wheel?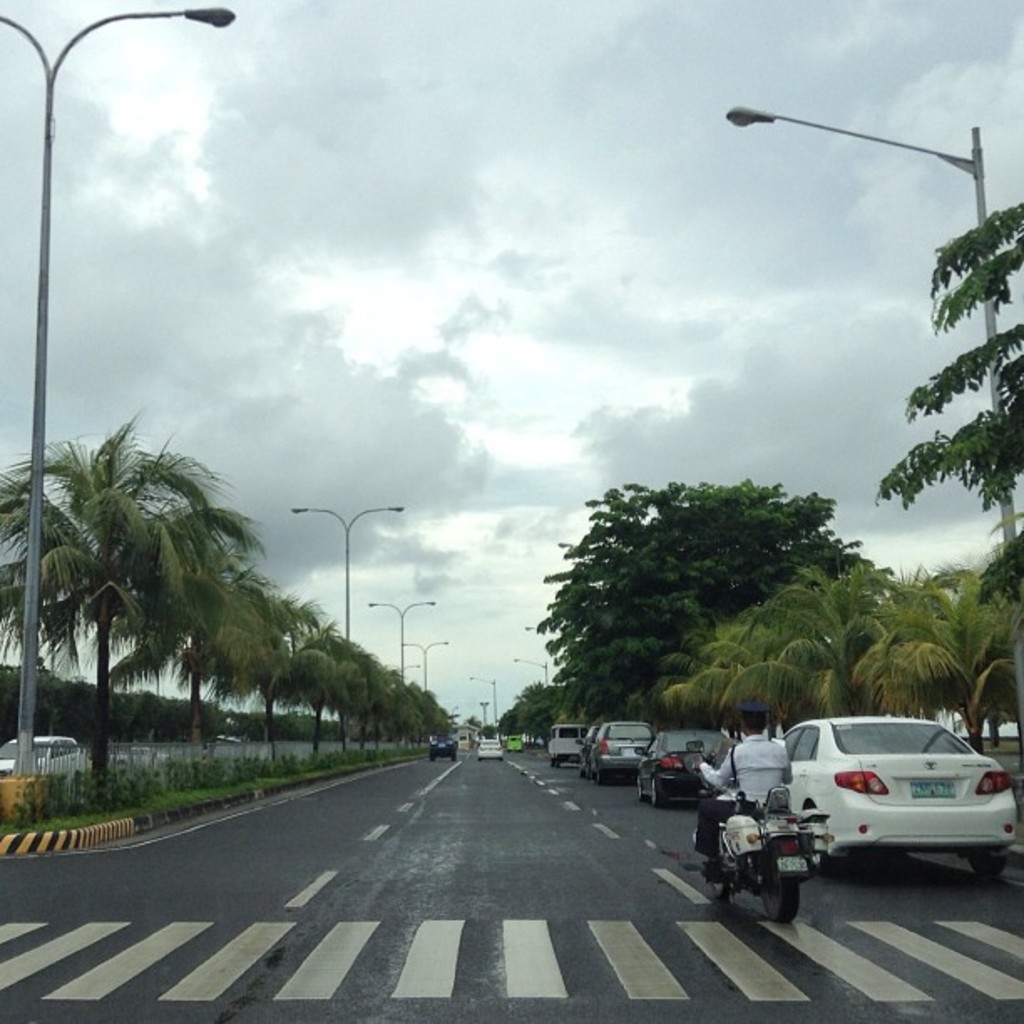
452, 748, 463, 765
